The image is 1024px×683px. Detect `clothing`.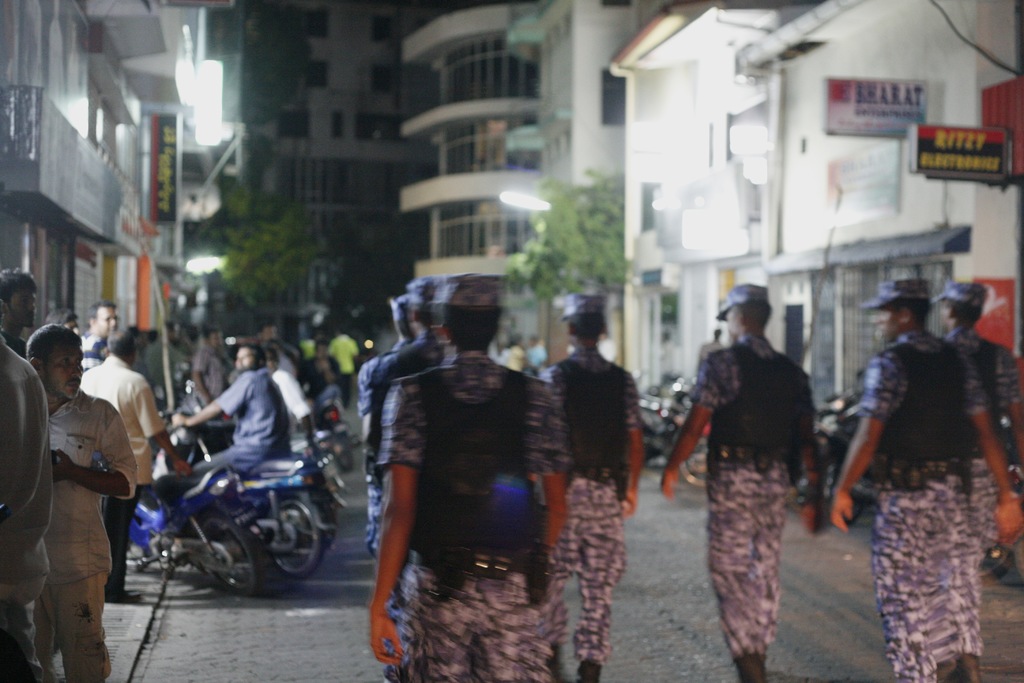
Detection: (left=531, top=345, right=653, bottom=682).
